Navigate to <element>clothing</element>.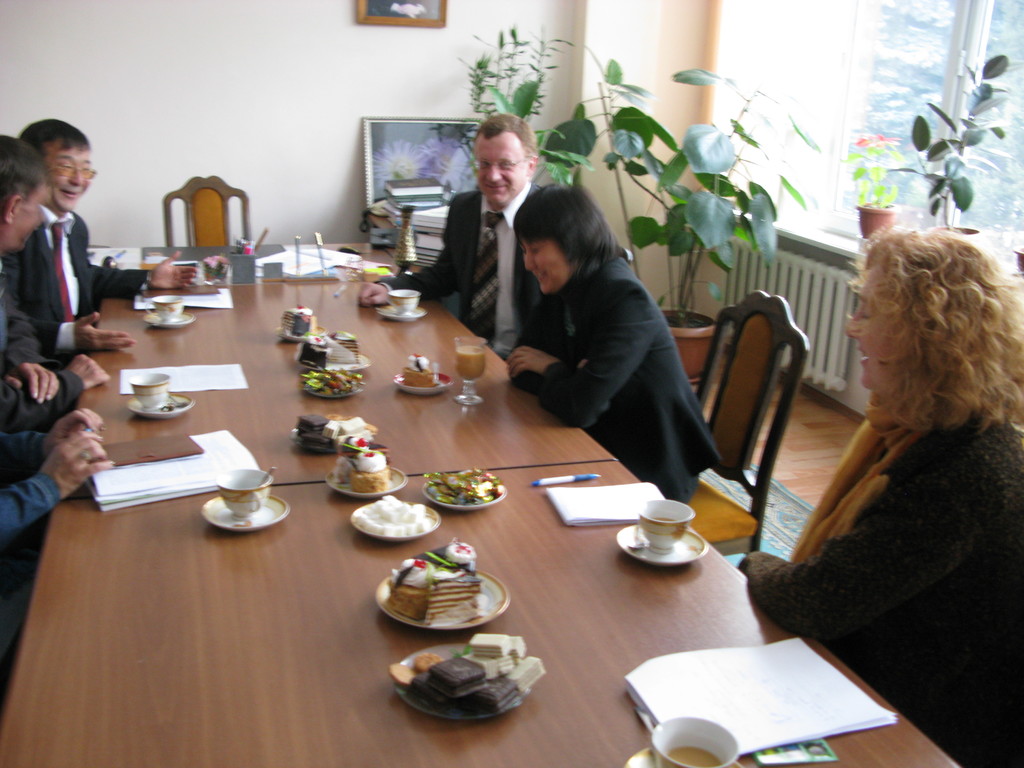
Navigation target: 503,247,724,508.
